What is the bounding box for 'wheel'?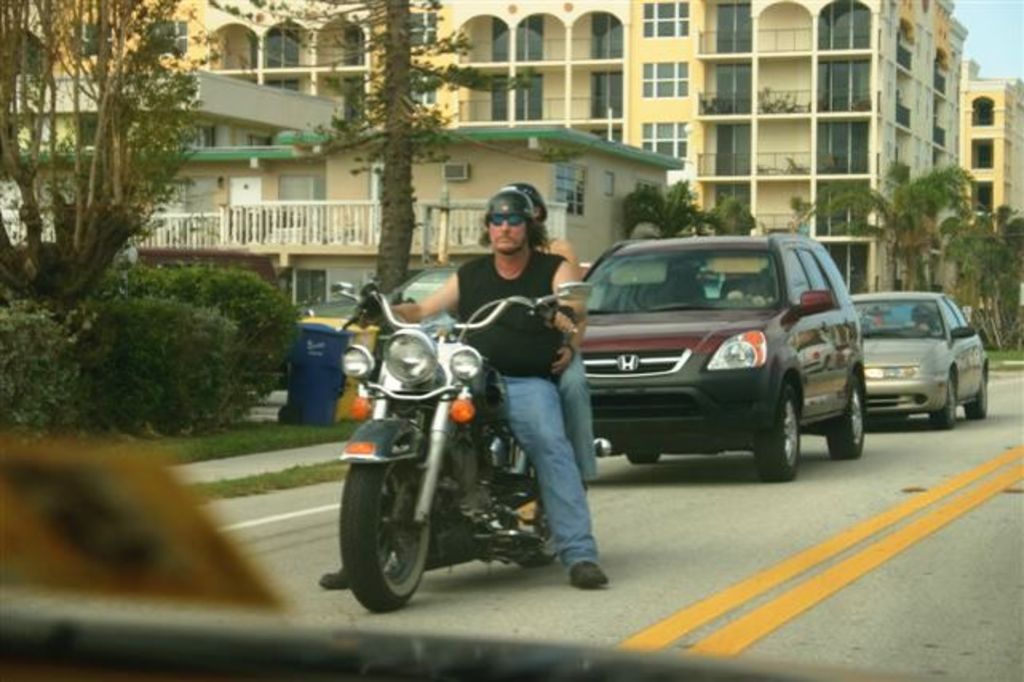
BBox(626, 452, 657, 466).
